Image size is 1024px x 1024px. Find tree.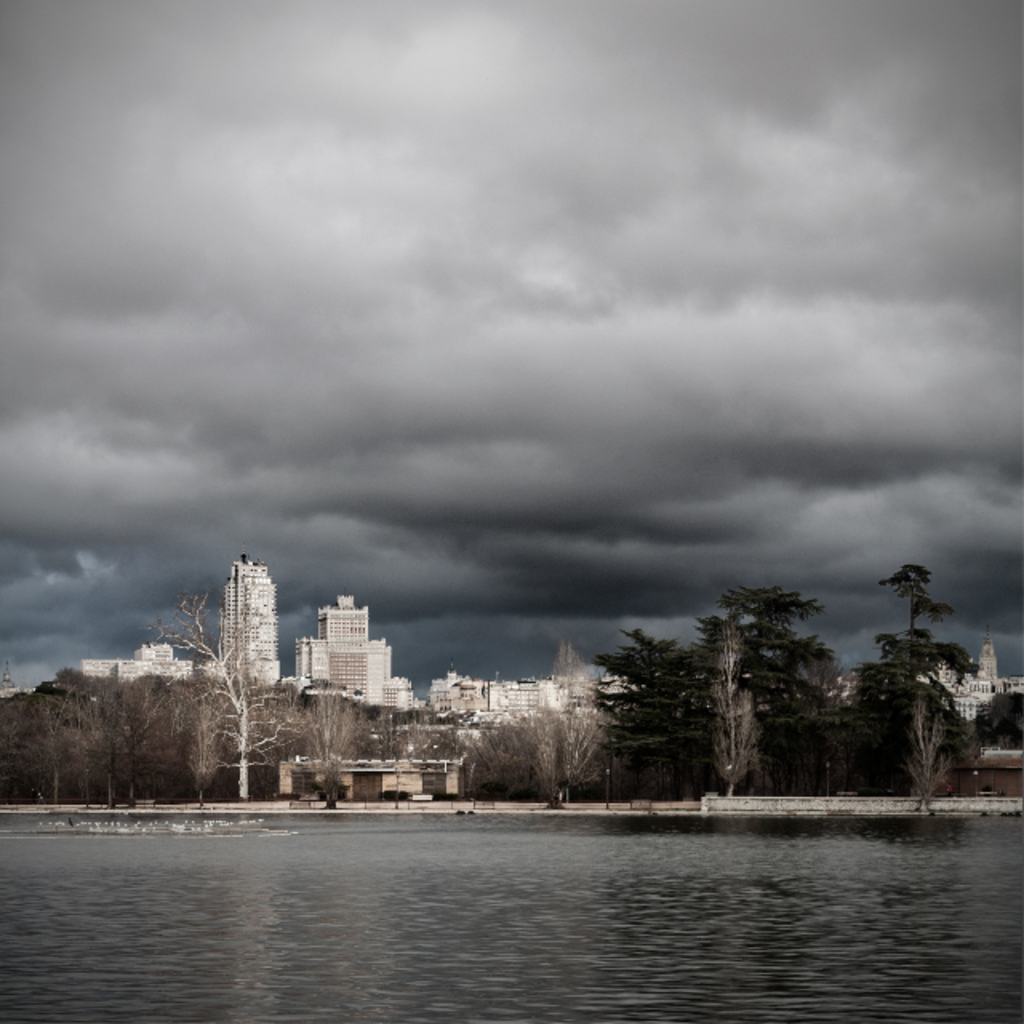
970/688/1022/752.
